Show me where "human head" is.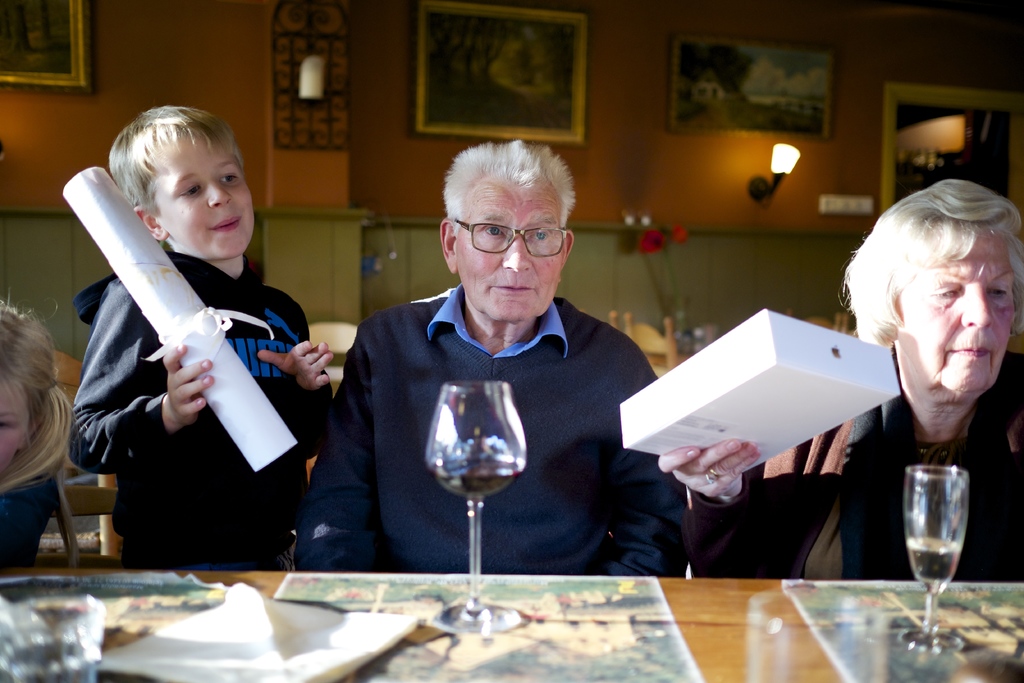
"human head" is at 0:287:84:484.
